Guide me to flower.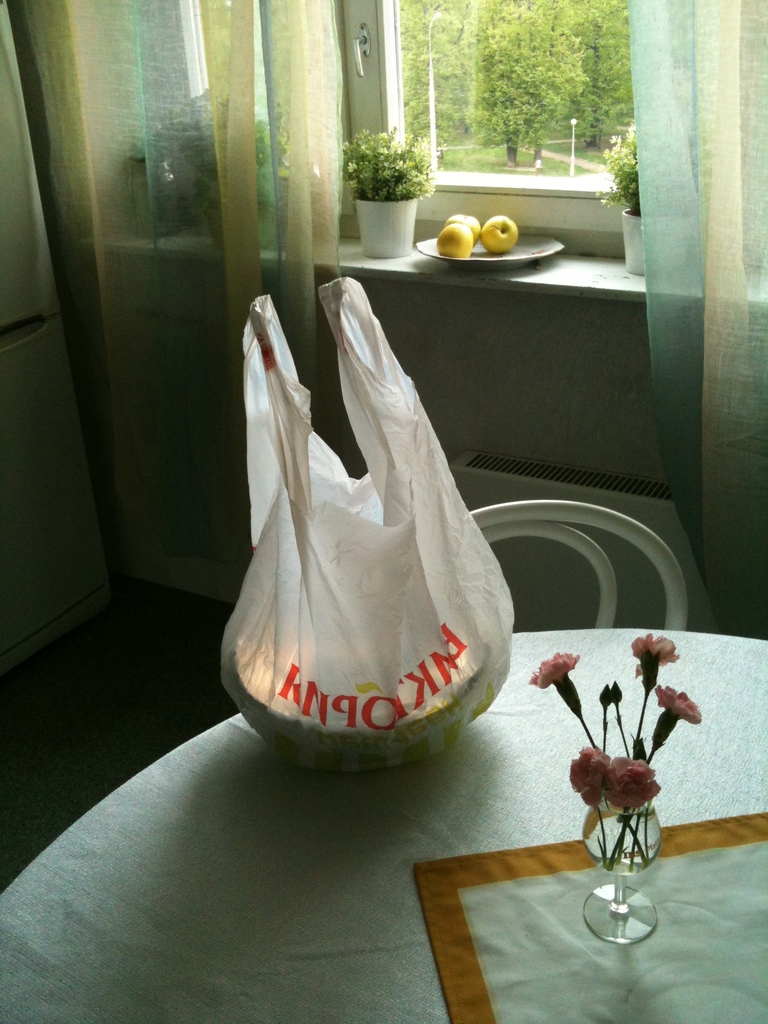
Guidance: pyautogui.locateOnScreen(608, 751, 664, 811).
